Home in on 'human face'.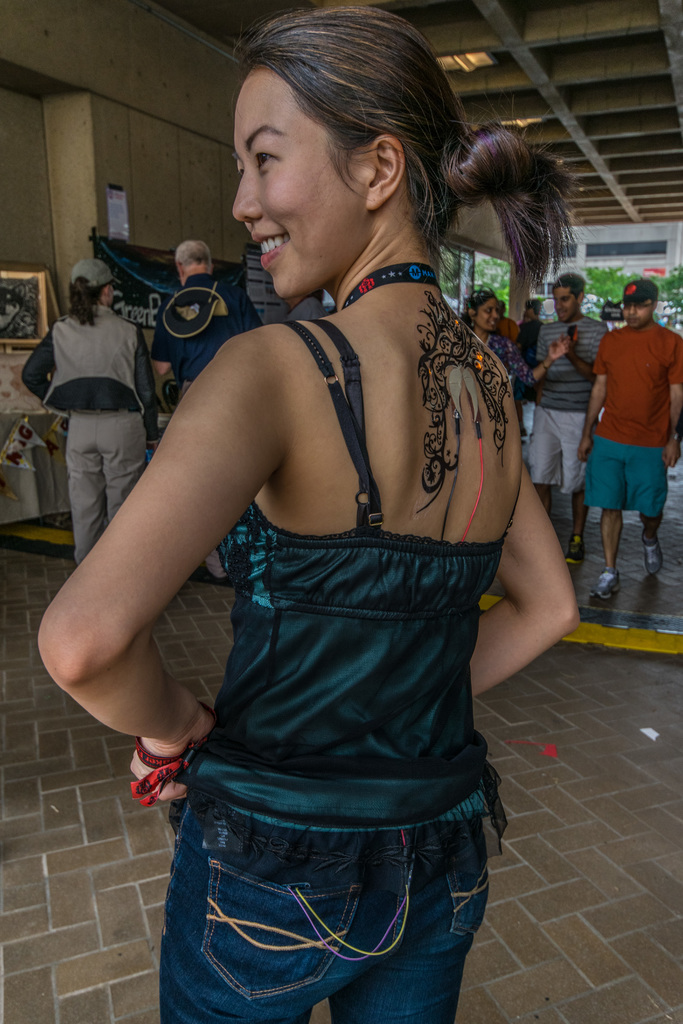
Homed in at <region>557, 281, 578, 321</region>.
